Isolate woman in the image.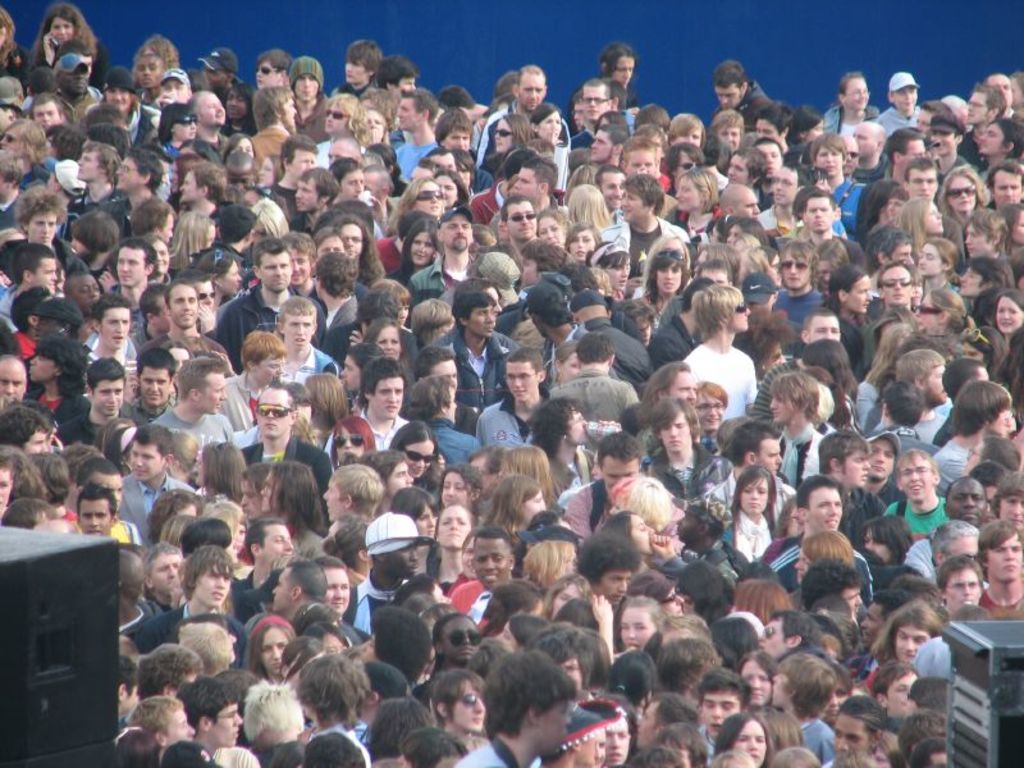
Isolated region: x1=225 y1=133 x2=256 y2=163.
